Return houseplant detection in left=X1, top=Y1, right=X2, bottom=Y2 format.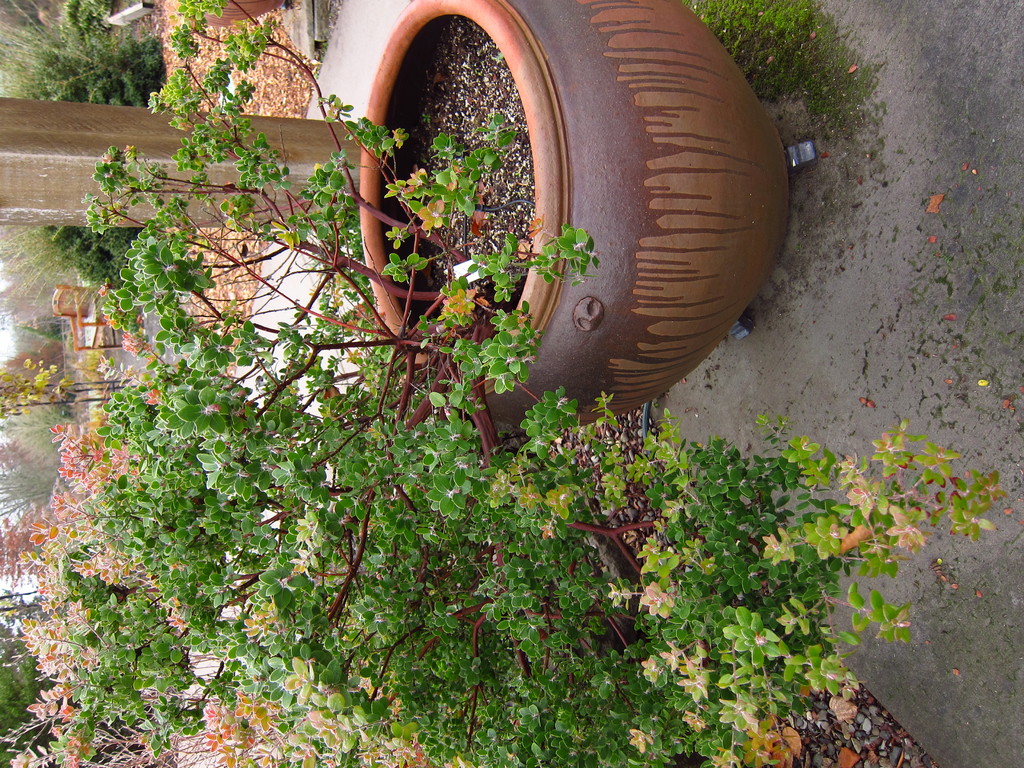
left=45, top=3, right=995, bottom=762.
